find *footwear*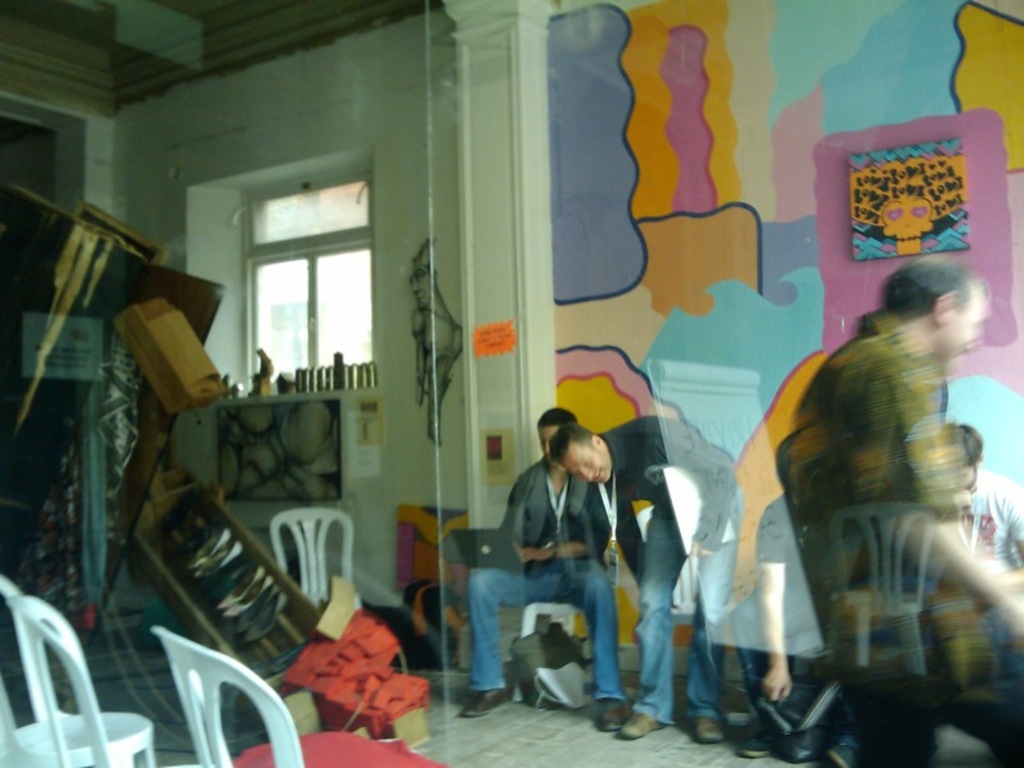
box(589, 699, 623, 730)
